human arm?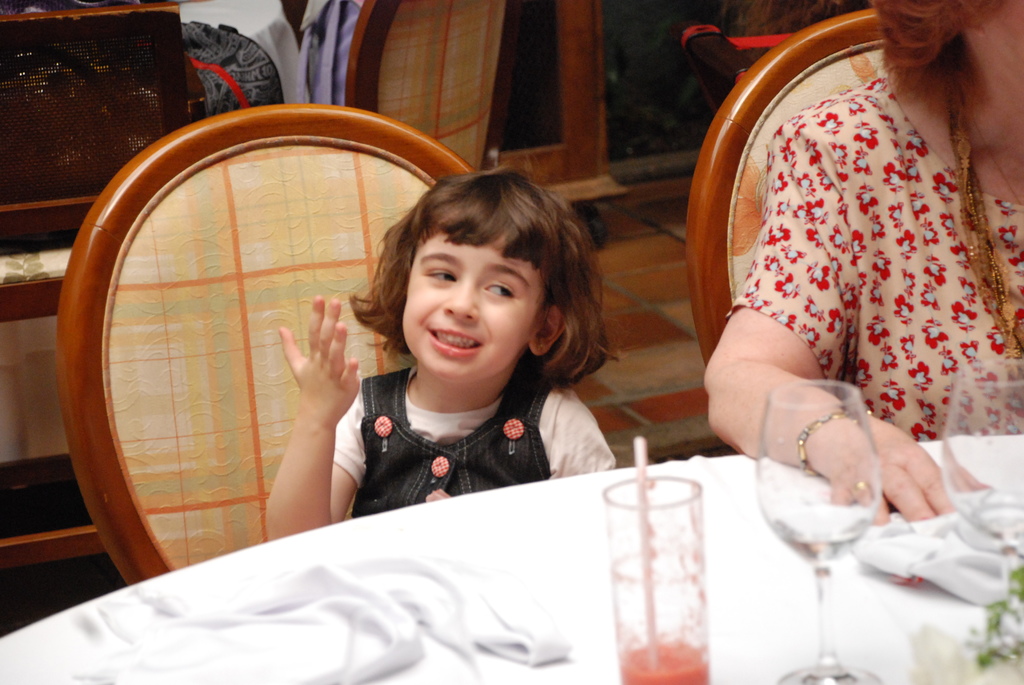
{"x1": 698, "y1": 117, "x2": 972, "y2": 521}
